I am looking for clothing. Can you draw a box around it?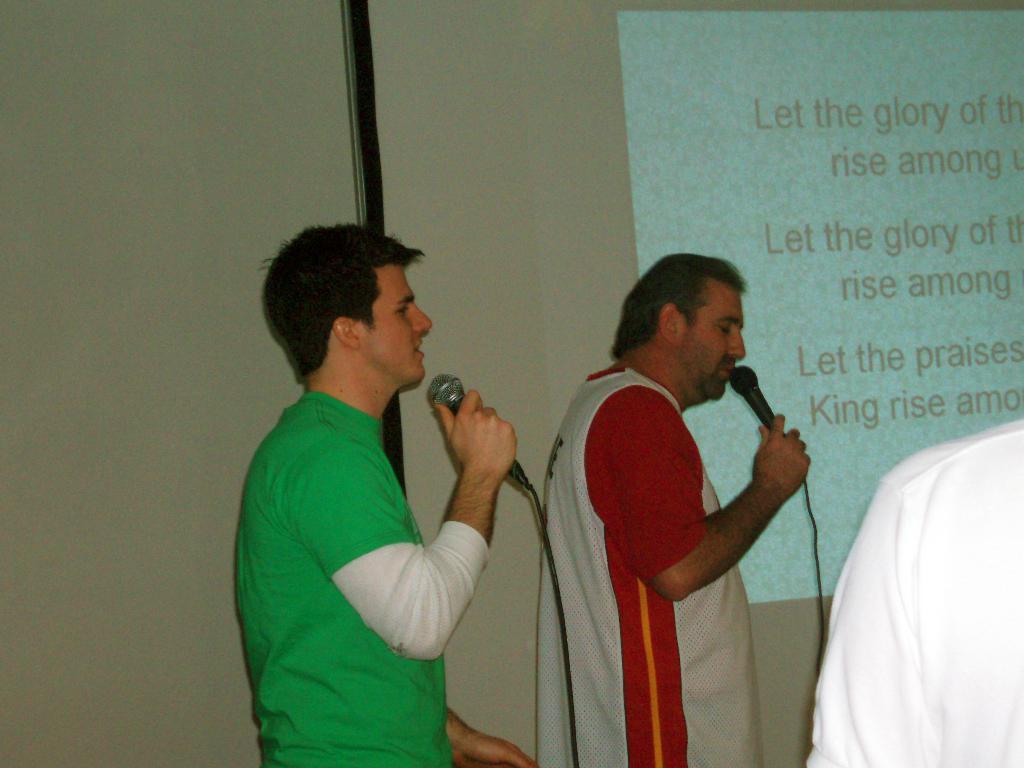
Sure, the bounding box is 536, 356, 768, 767.
